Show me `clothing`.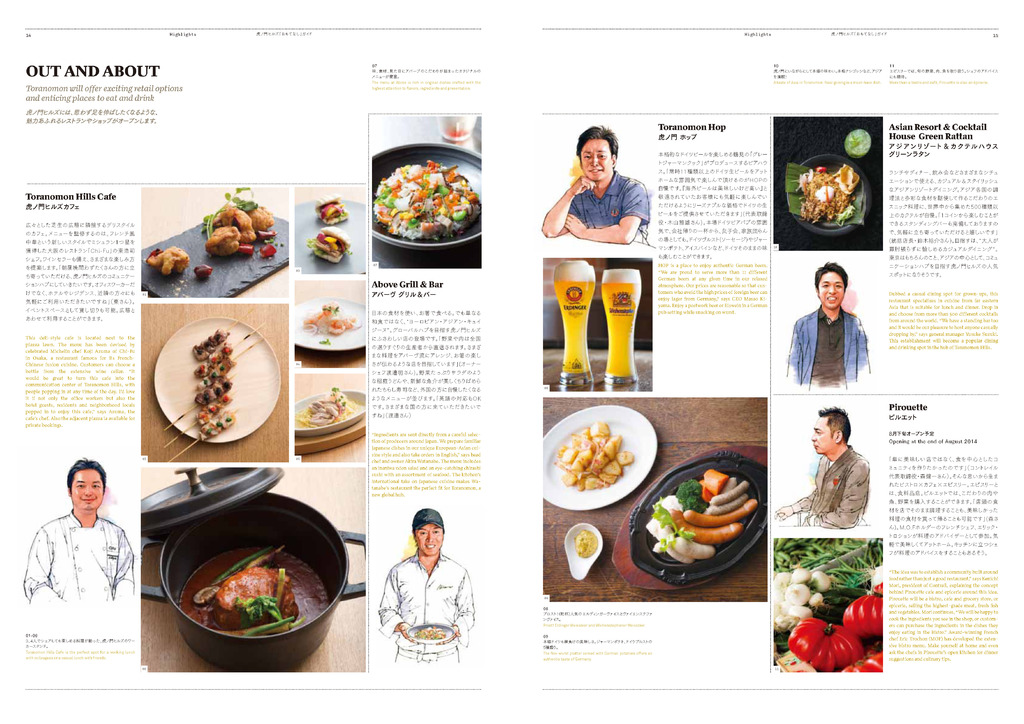
`clothing` is here: bbox=[566, 169, 648, 245].
